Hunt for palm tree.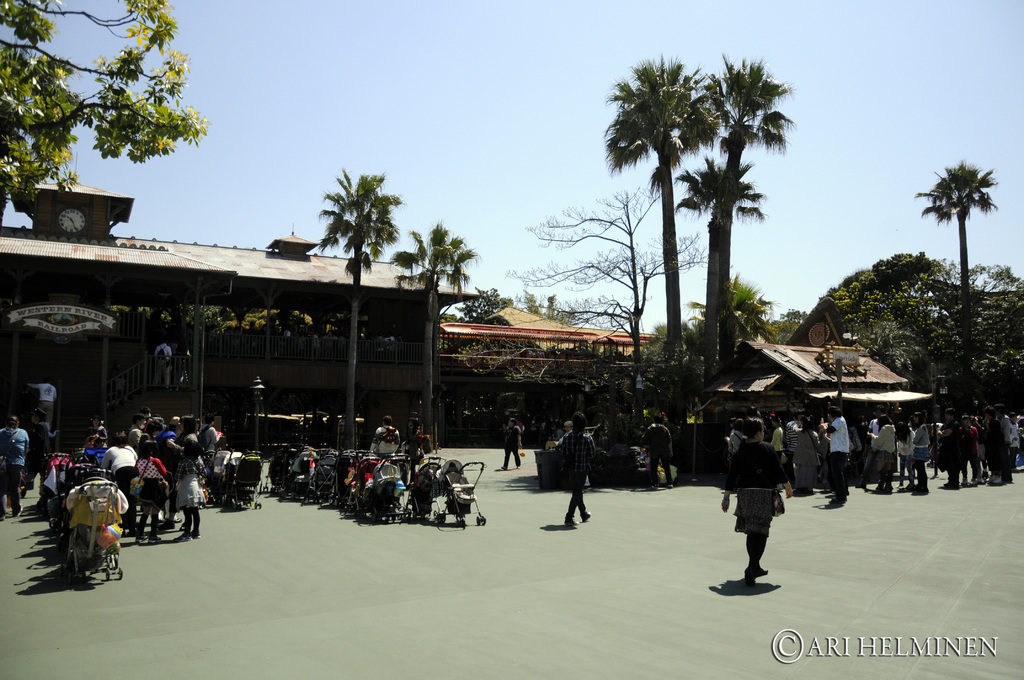
Hunted down at [left=696, top=129, right=756, bottom=409].
